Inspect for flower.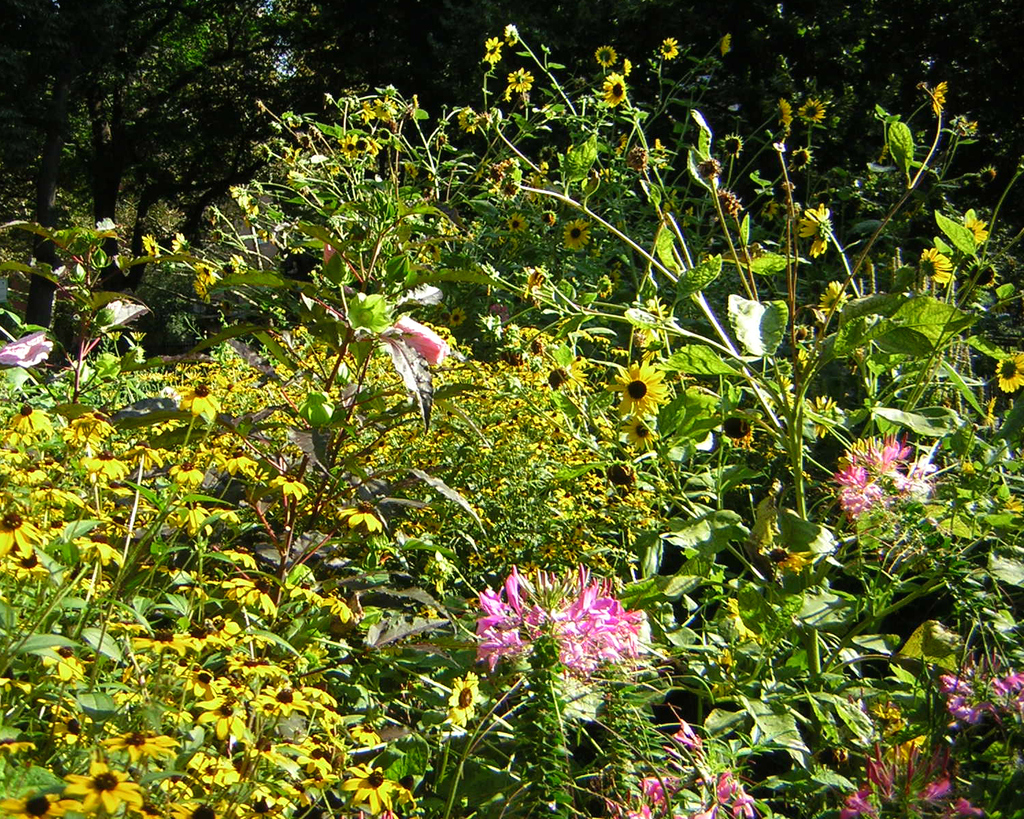
Inspection: {"left": 798, "top": 203, "right": 832, "bottom": 260}.
